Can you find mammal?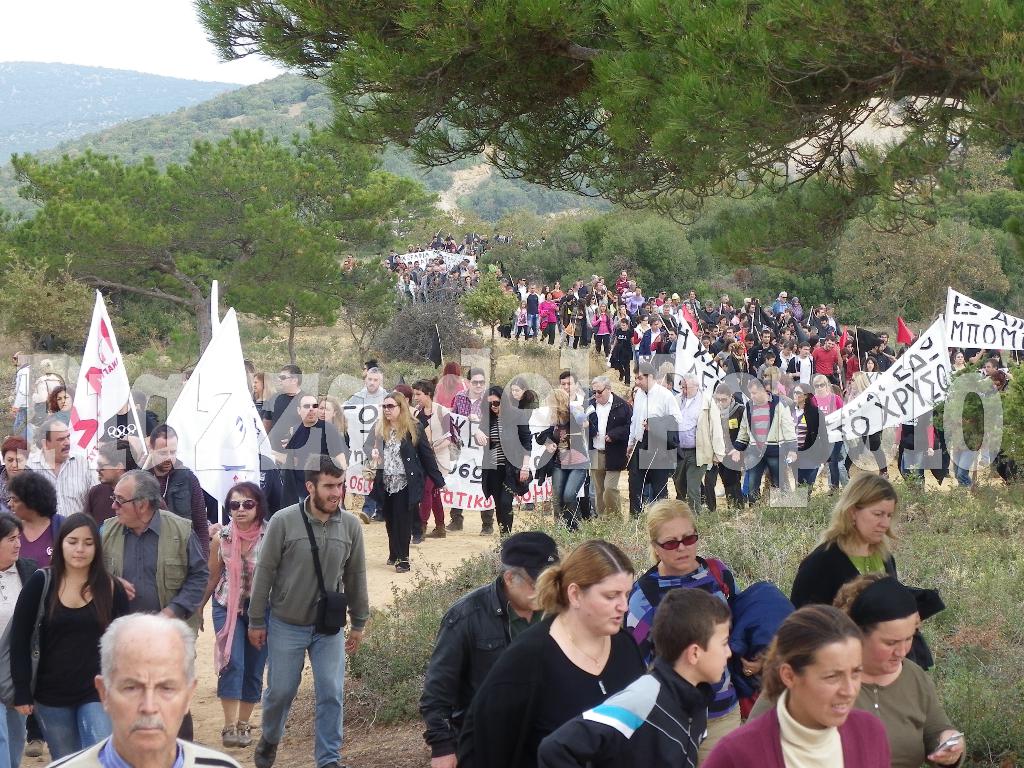
Yes, bounding box: pyautogui.locateOnScreen(622, 496, 782, 760).
